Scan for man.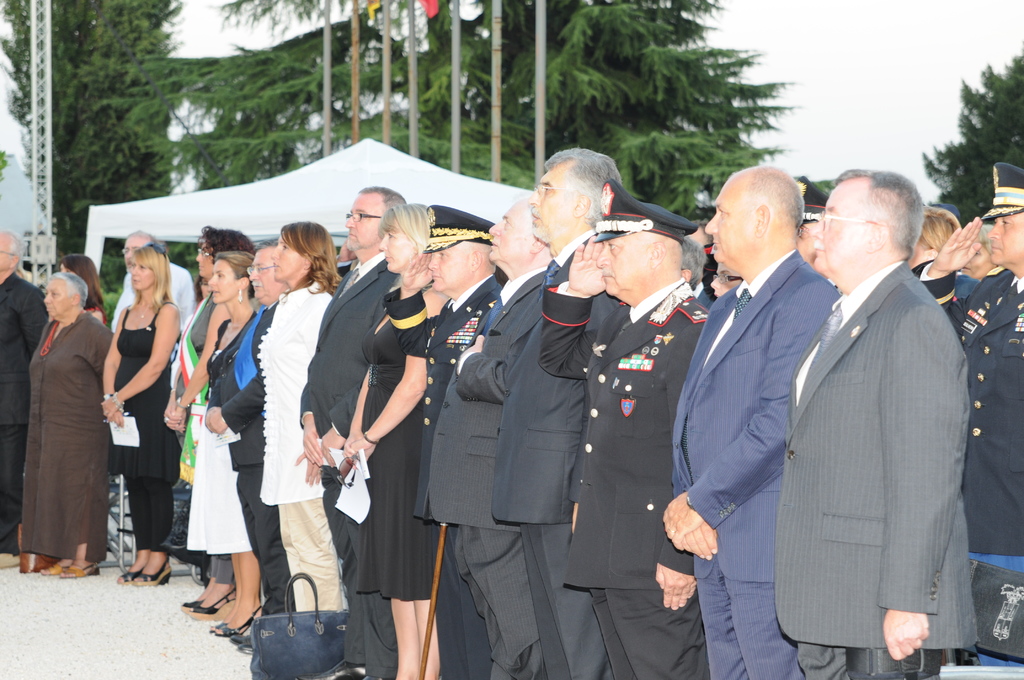
Scan result: x1=906 y1=158 x2=1023 y2=664.
